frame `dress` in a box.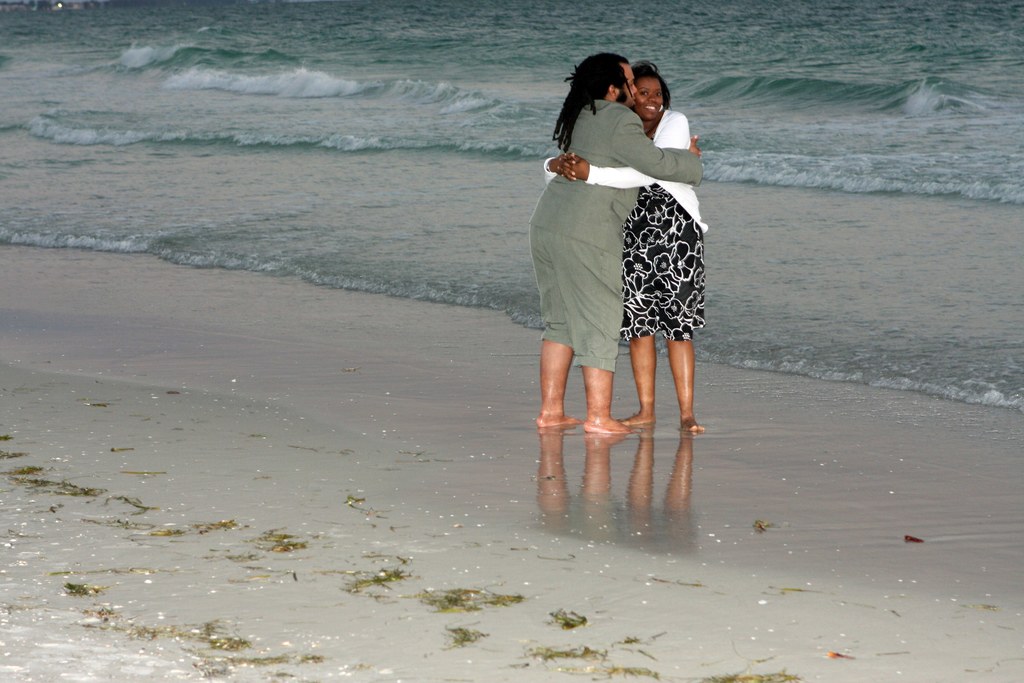
[621,183,706,344].
